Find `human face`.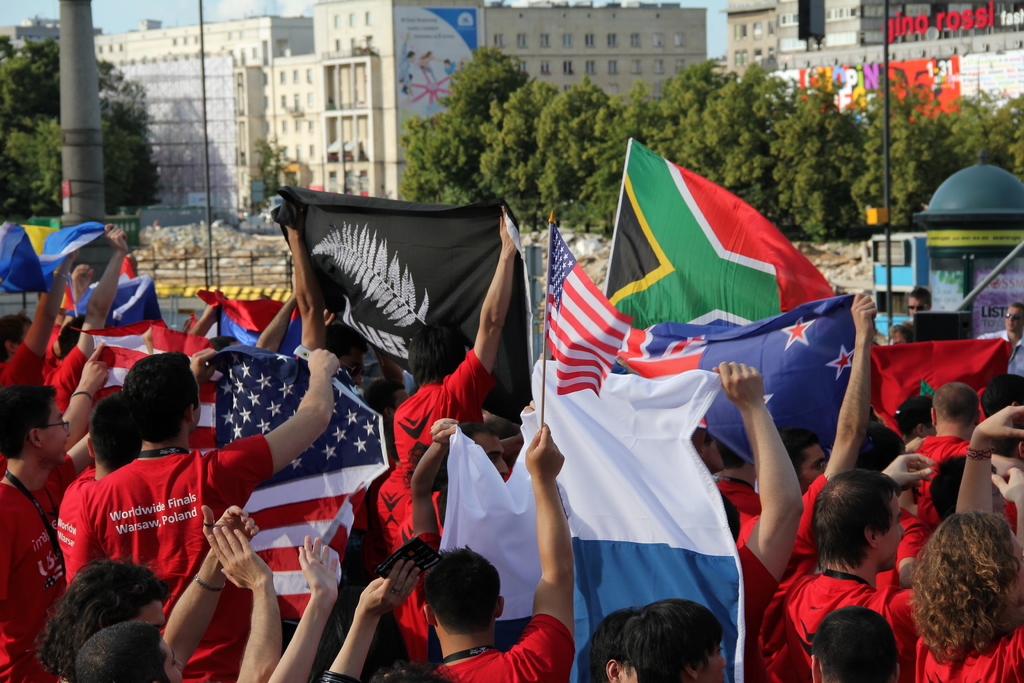
l=476, t=436, r=508, b=481.
